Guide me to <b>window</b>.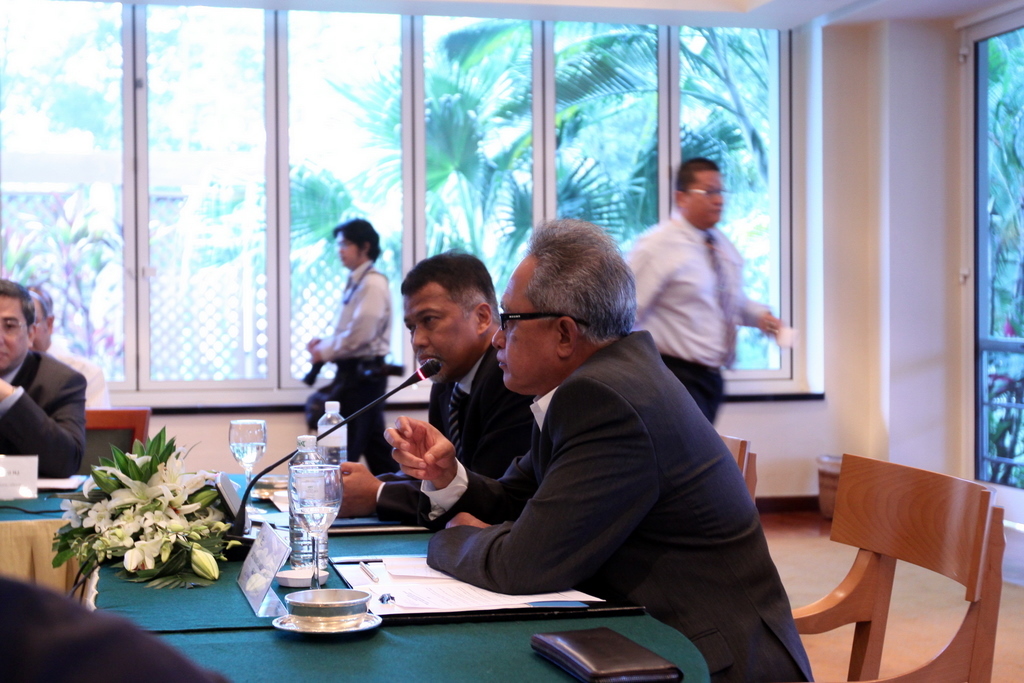
Guidance: BBox(952, 9, 1023, 492).
